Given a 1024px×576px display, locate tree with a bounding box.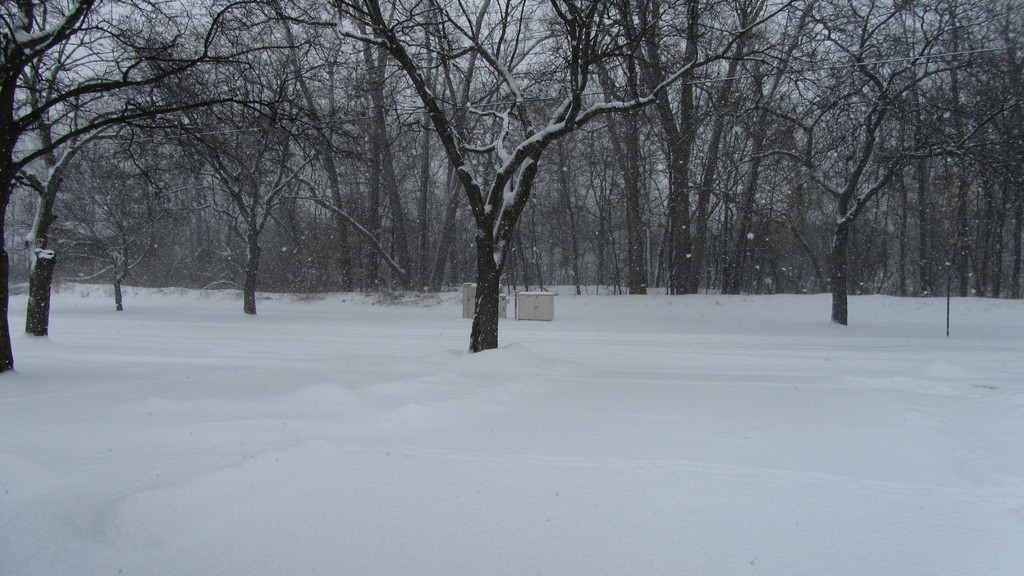
Located: bbox(291, 0, 364, 307).
